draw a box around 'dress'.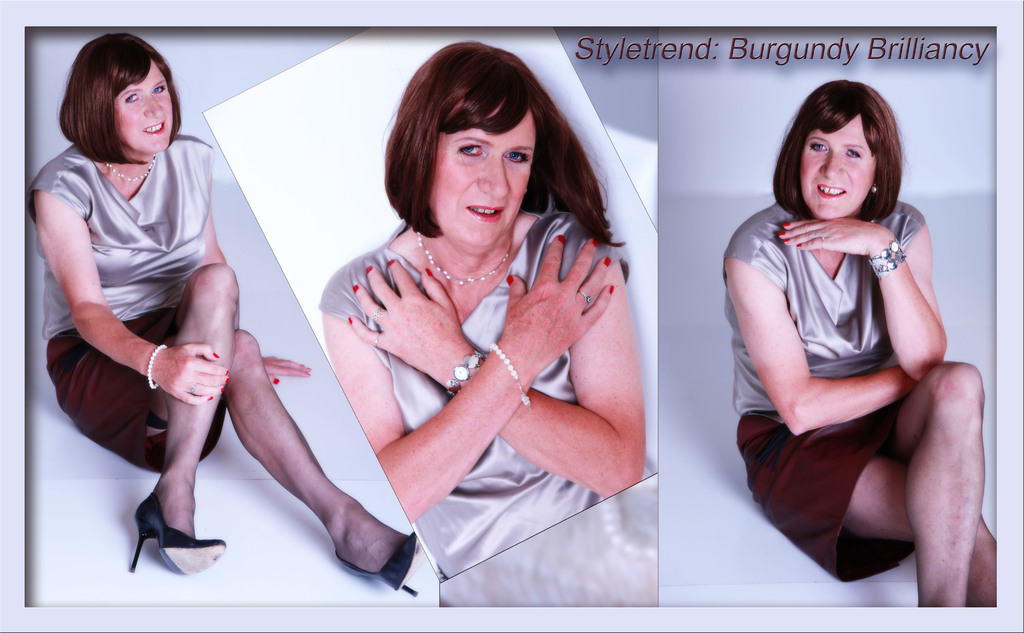
(x1=25, y1=148, x2=214, y2=466).
